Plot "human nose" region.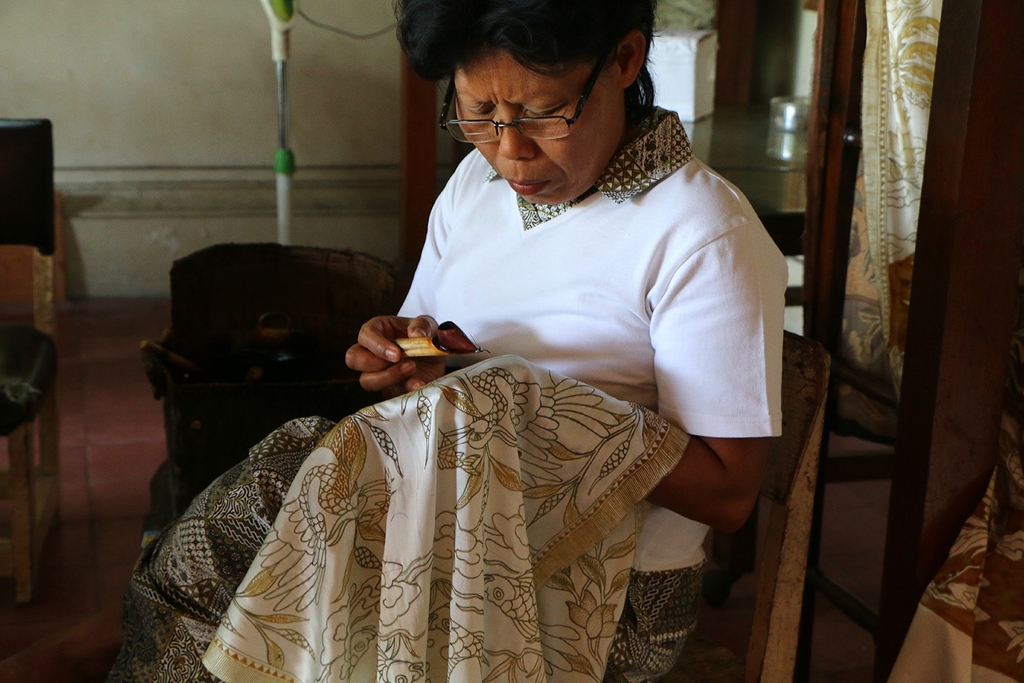
Plotted at [left=499, top=110, right=534, bottom=160].
